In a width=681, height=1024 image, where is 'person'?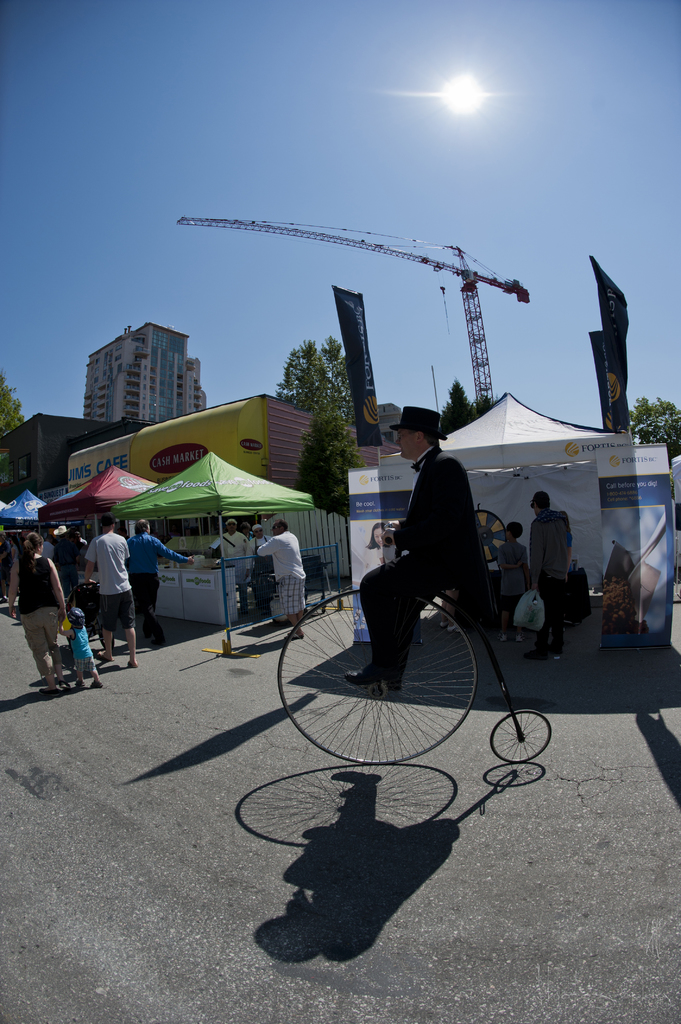
crop(347, 397, 492, 698).
